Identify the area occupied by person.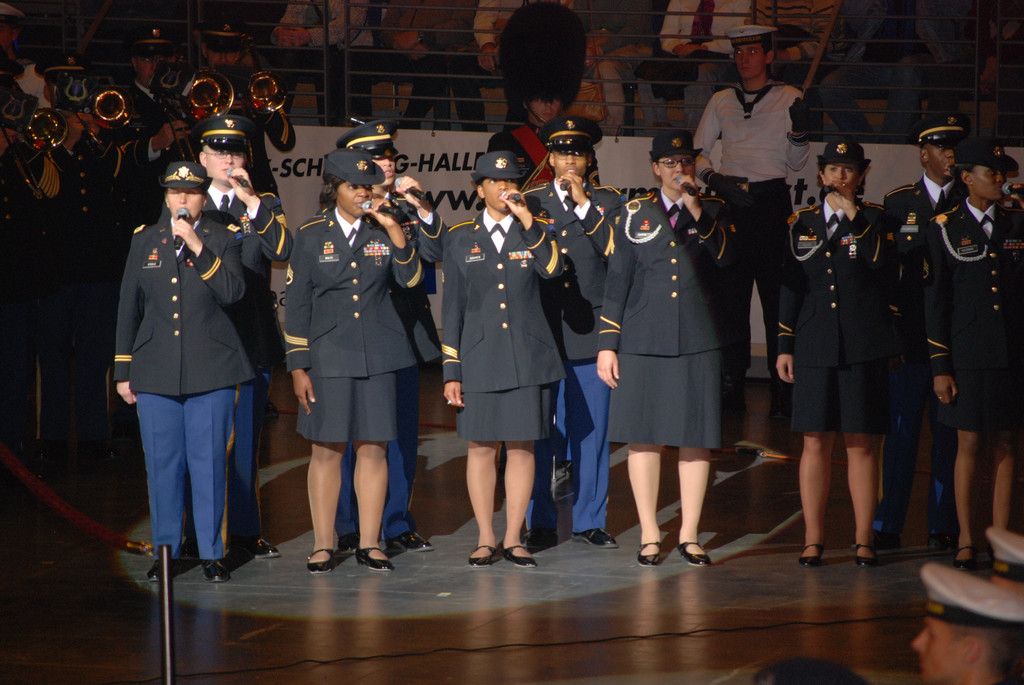
Area: [906, 560, 1023, 684].
